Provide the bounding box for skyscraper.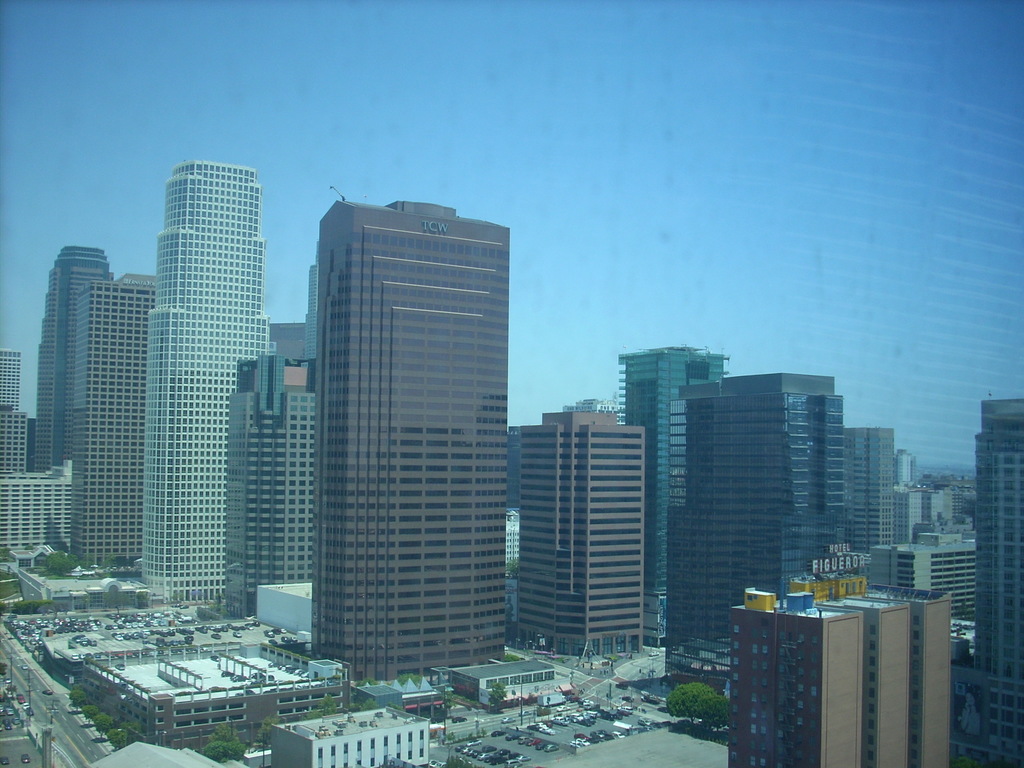
(x1=310, y1=188, x2=523, y2=689).
